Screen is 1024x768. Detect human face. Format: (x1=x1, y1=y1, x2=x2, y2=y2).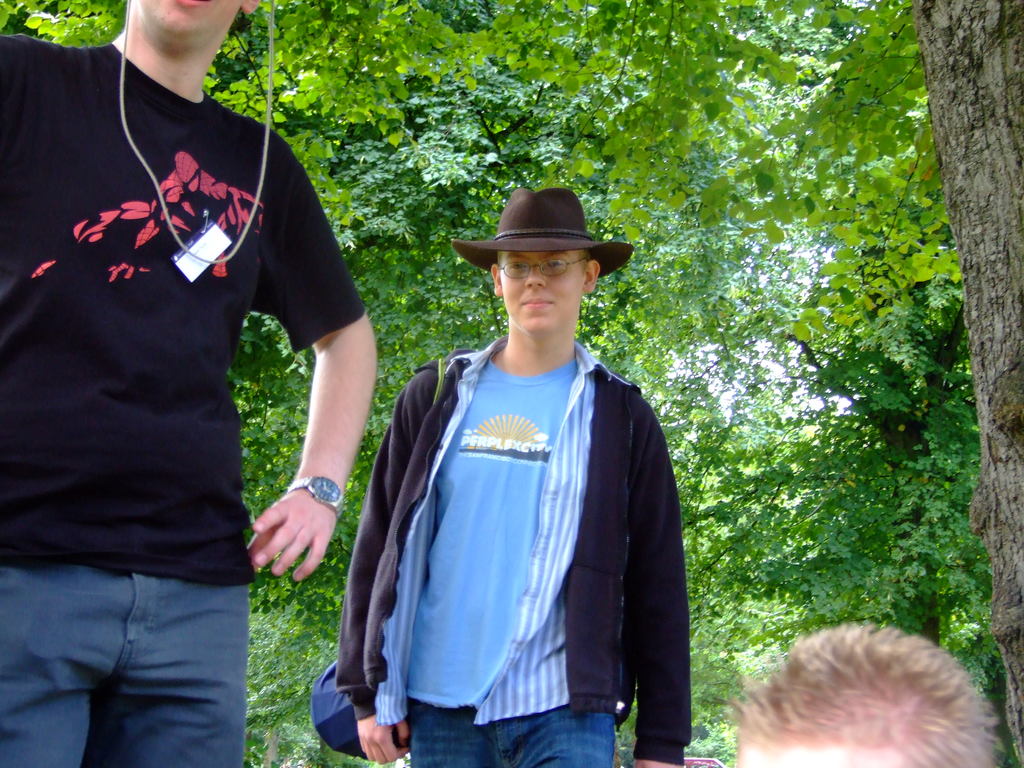
(x1=133, y1=0, x2=241, y2=51).
